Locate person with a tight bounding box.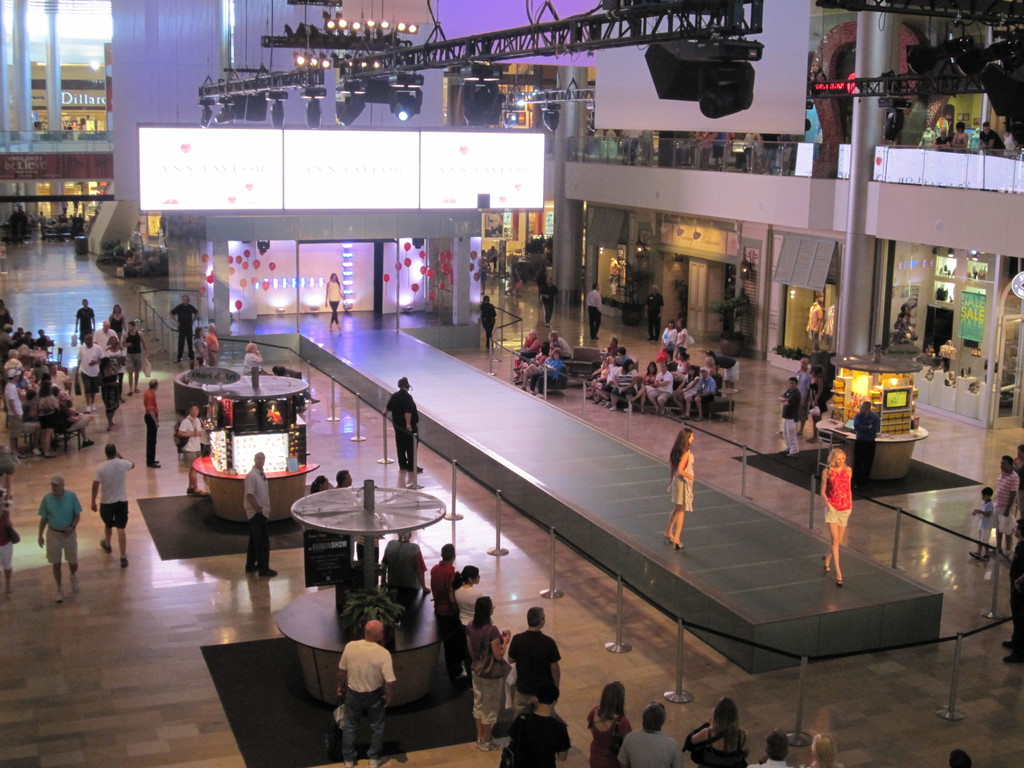
1002/123/1021/152.
